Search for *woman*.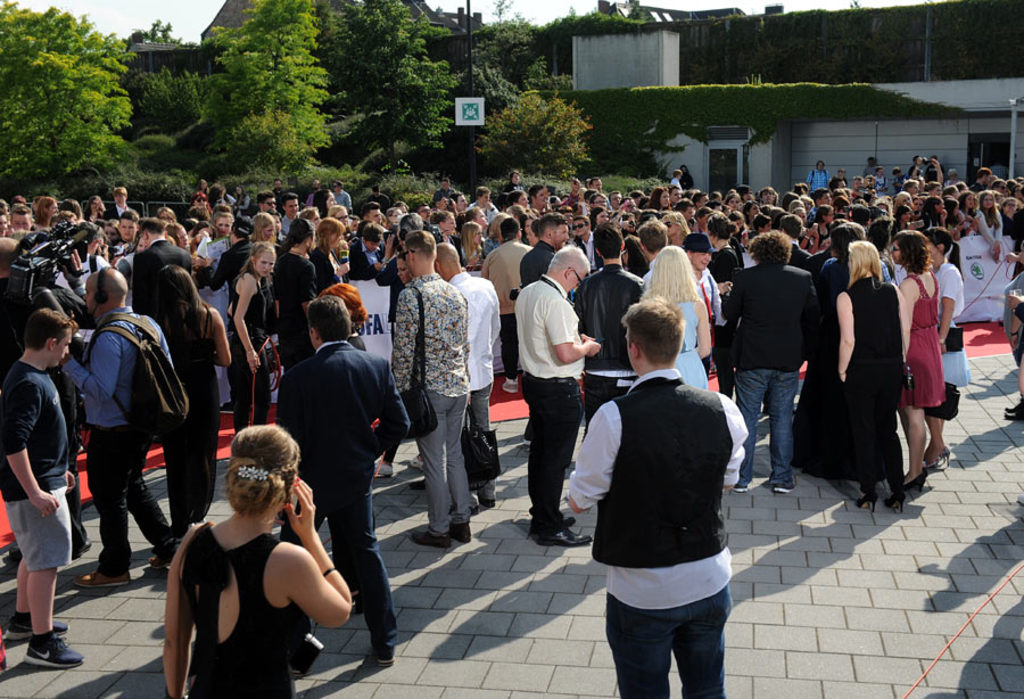
Found at 200,178,222,206.
